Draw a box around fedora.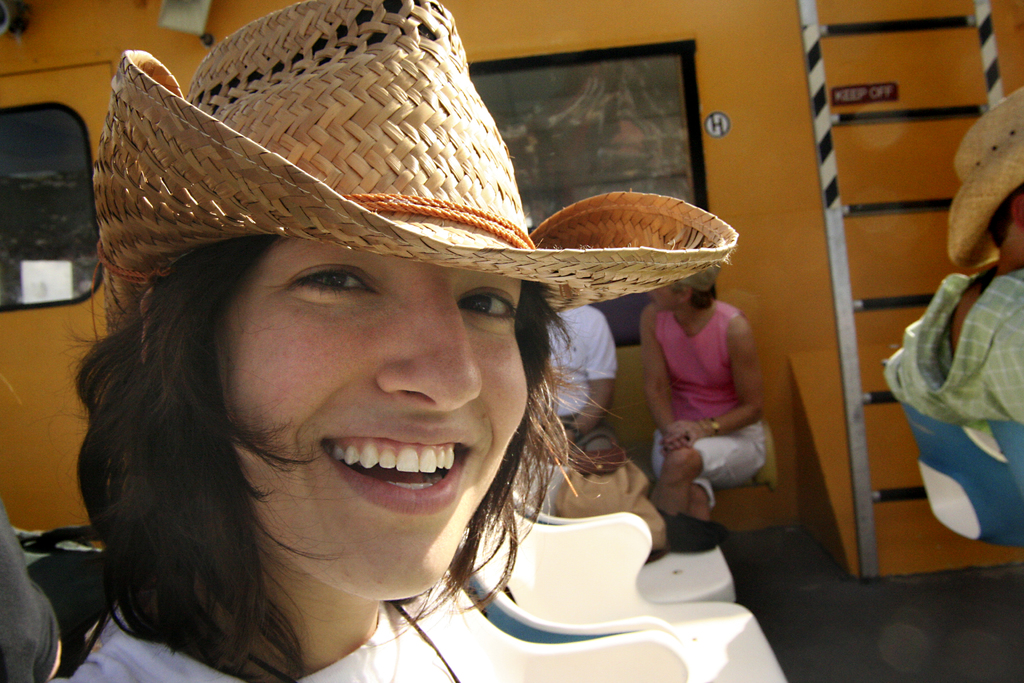
[948, 85, 1022, 267].
